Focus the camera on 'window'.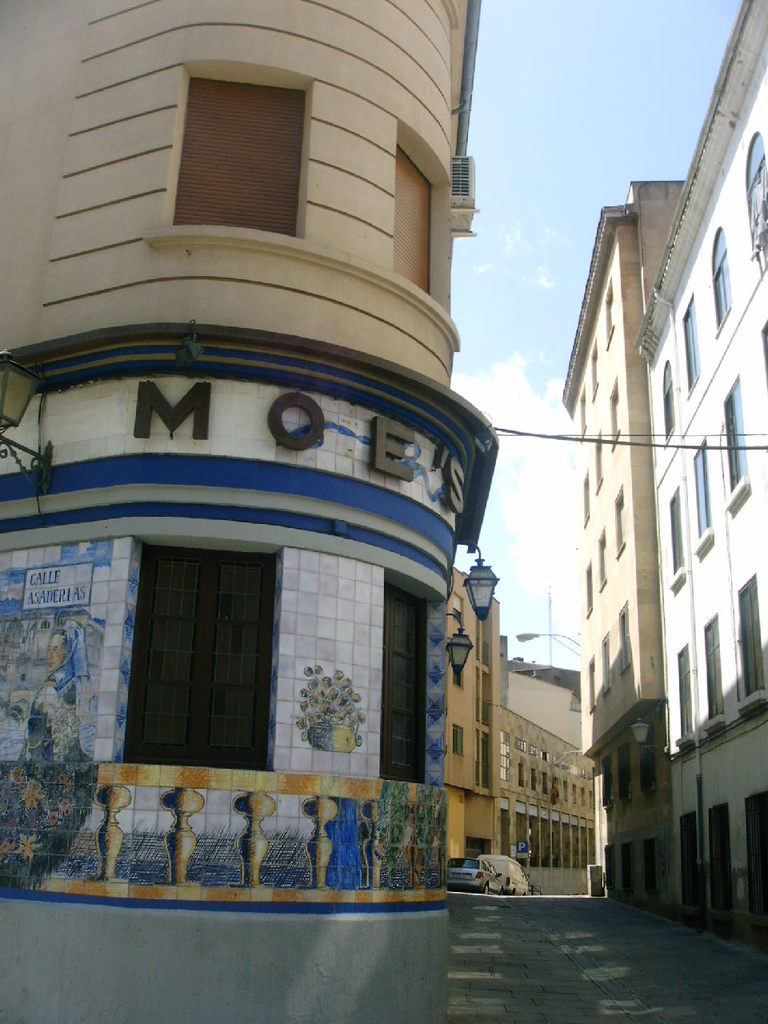
Focus region: 597:533:609:594.
